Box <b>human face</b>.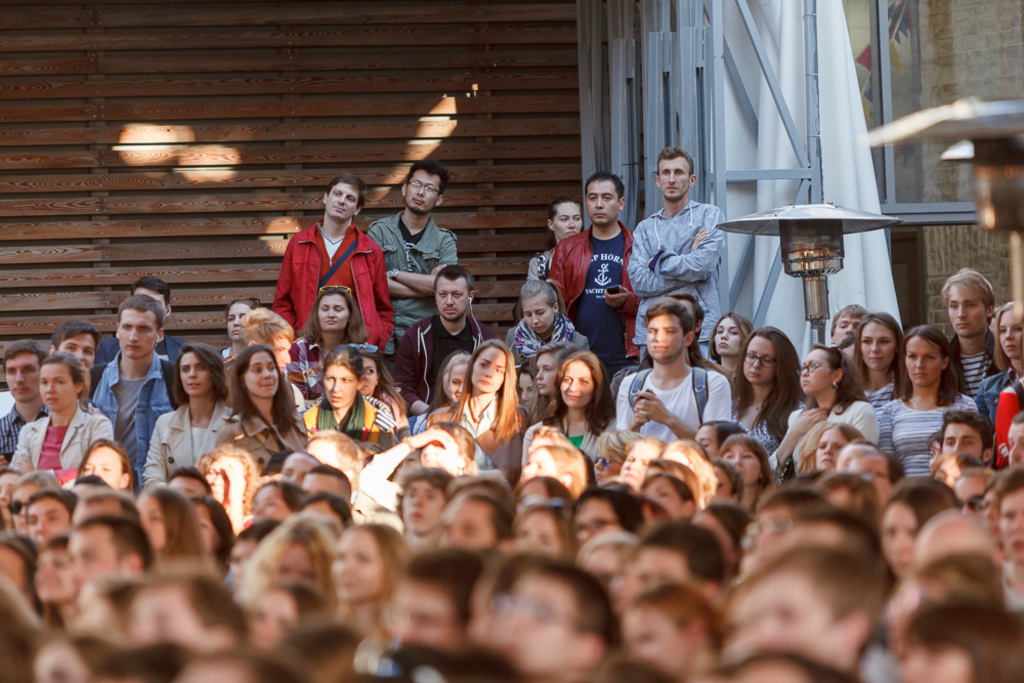
(x1=449, y1=365, x2=468, y2=403).
